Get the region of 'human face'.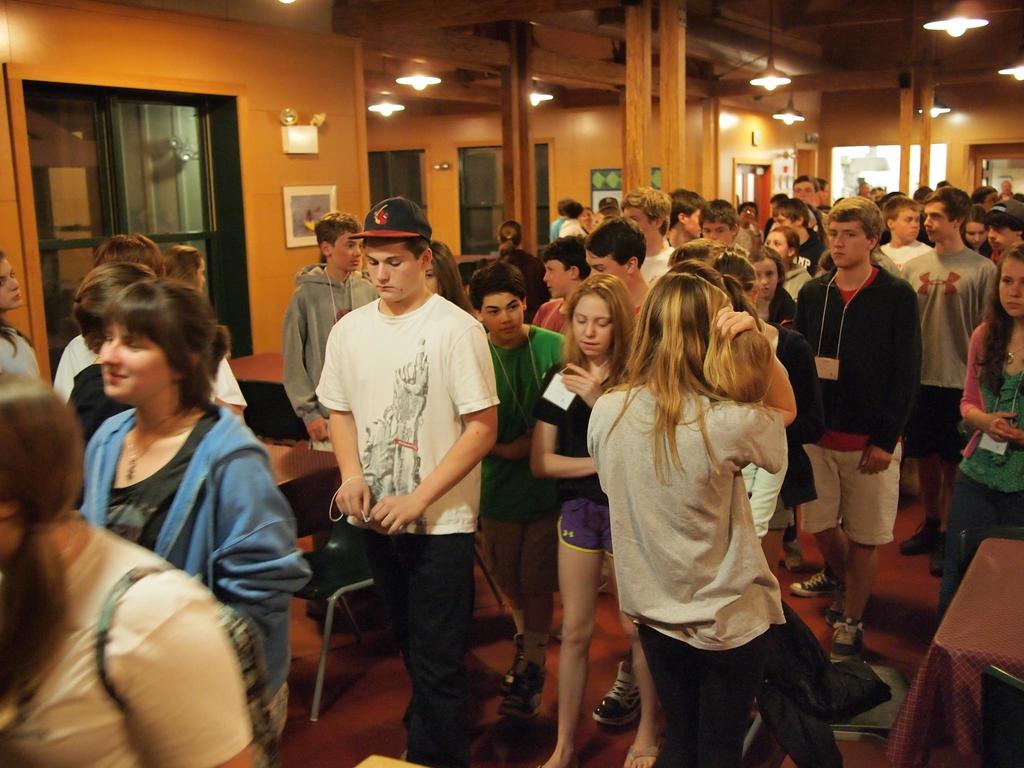
(739,204,757,225).
